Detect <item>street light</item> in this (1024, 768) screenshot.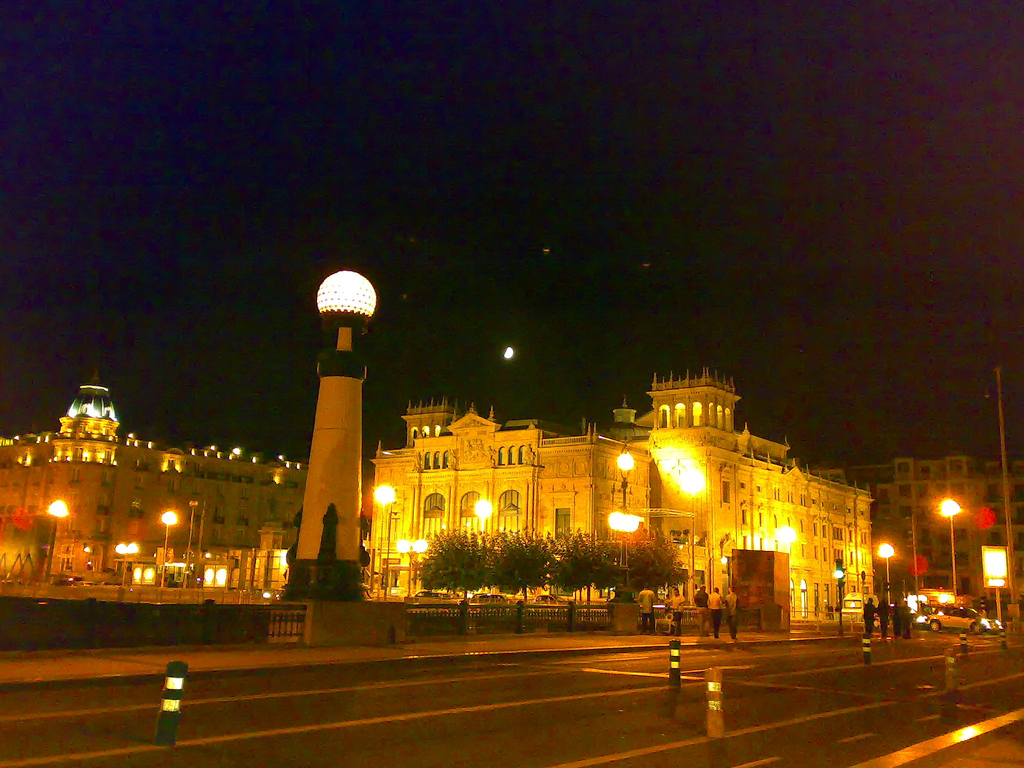
Detection: (110, 540, 140, 588).
